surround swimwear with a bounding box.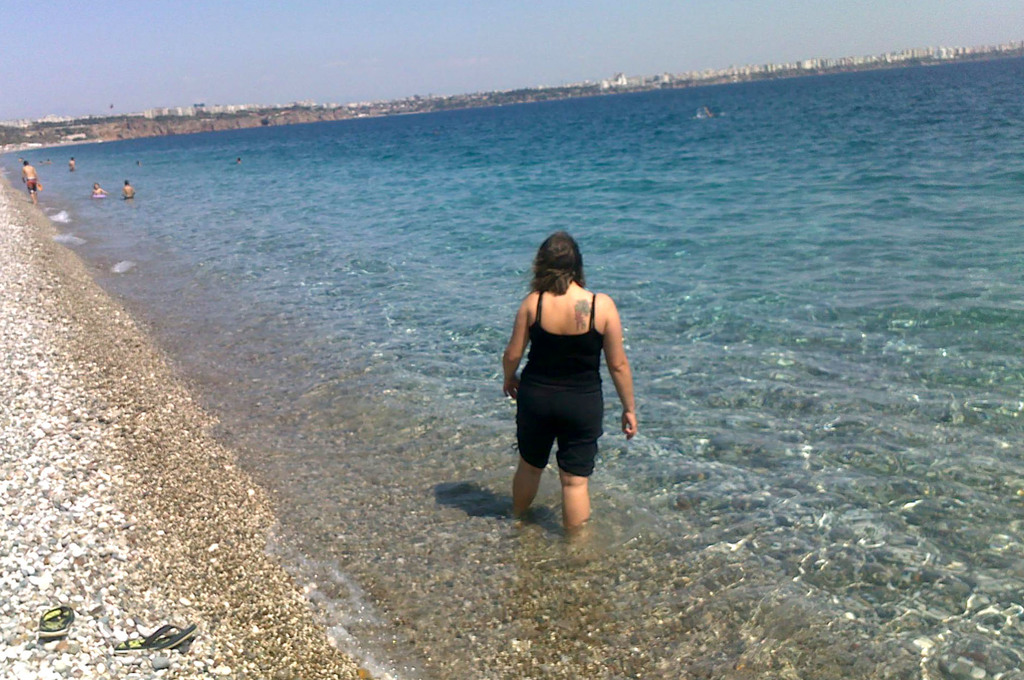
[left=516, top=290, right=602, bottom=475].
